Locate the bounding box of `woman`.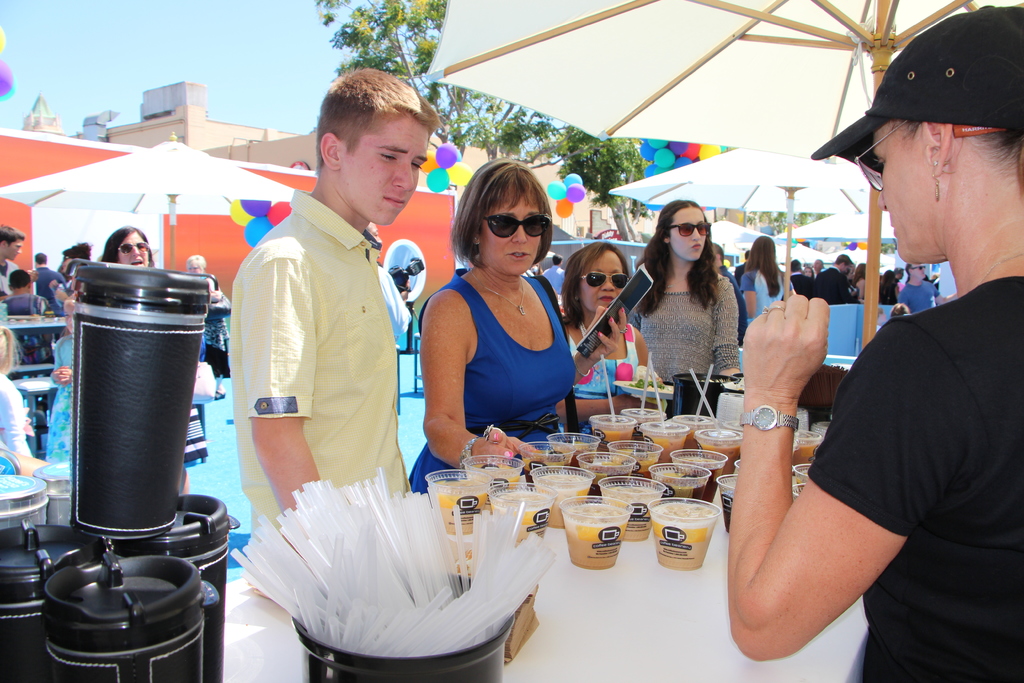
Bounding box: {"x1": 552, "y1": 242, "x2": 653, "y2": 435}.
